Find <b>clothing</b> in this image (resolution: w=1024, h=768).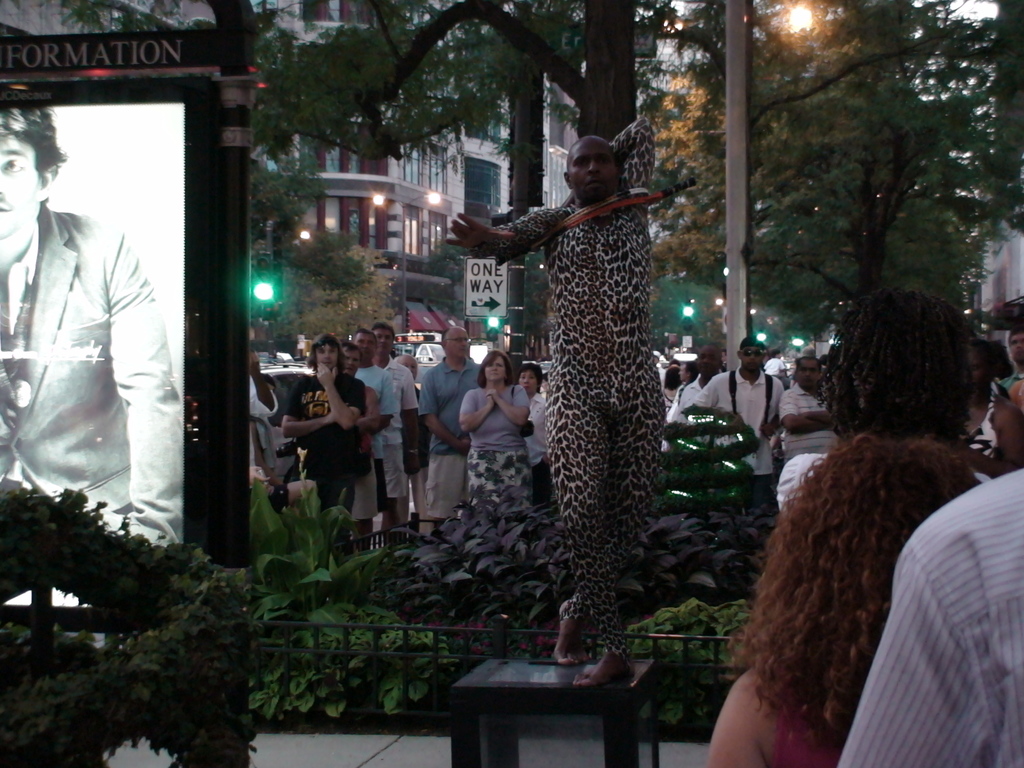
l=241, t=369, r=301, b=466.
